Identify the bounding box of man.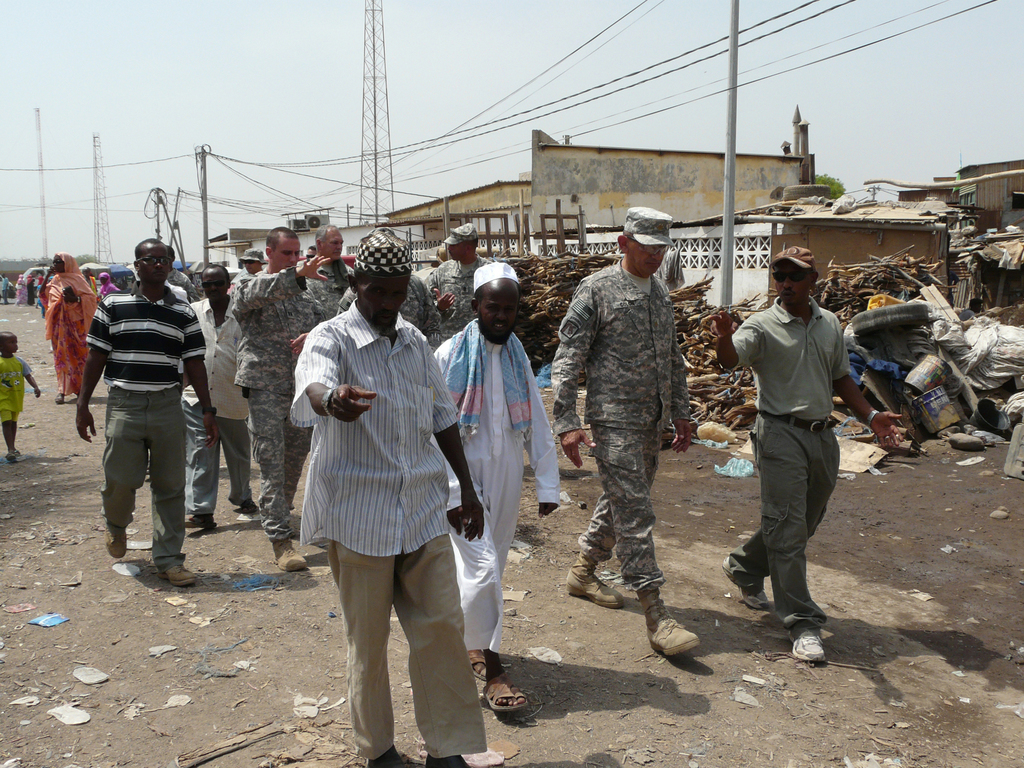
locate(331, 224, 433, 342).
